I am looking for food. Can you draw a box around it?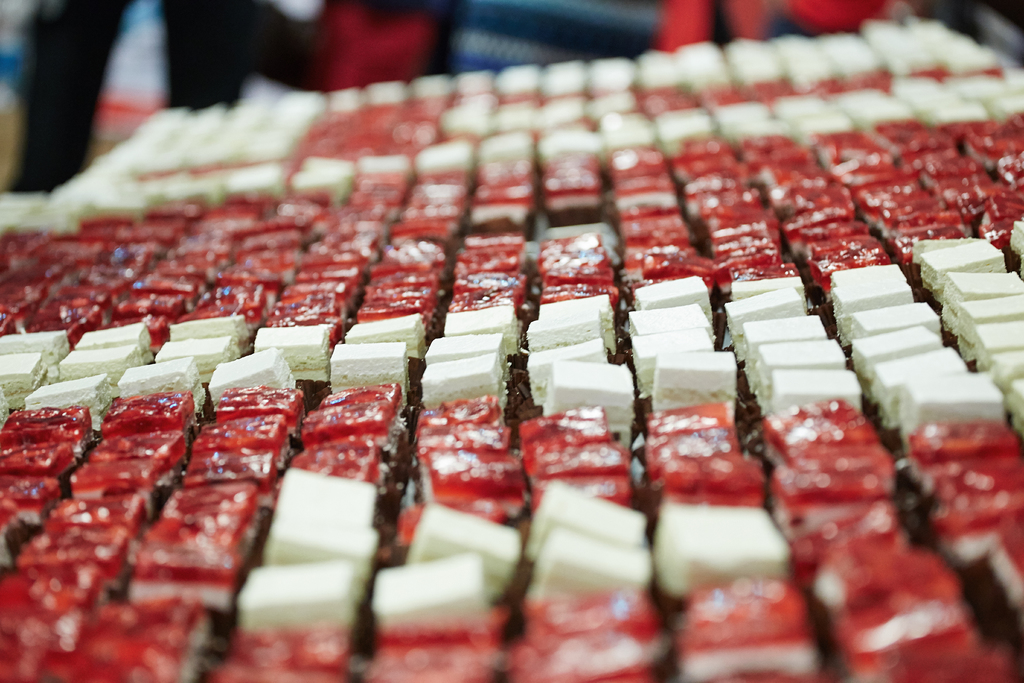
Sure, the bounding box is {"left": 628, "top": 302, "right": 717, "bottom": 347}.
